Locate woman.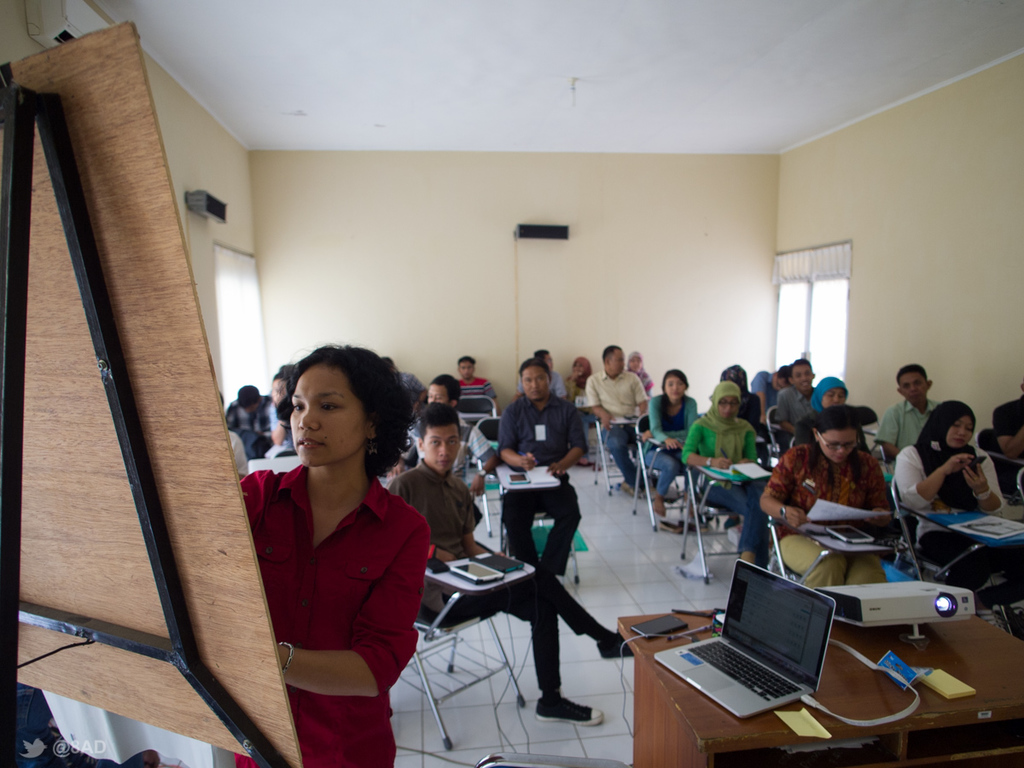
Bounding box: Rect(637, 367, 697, 518).
